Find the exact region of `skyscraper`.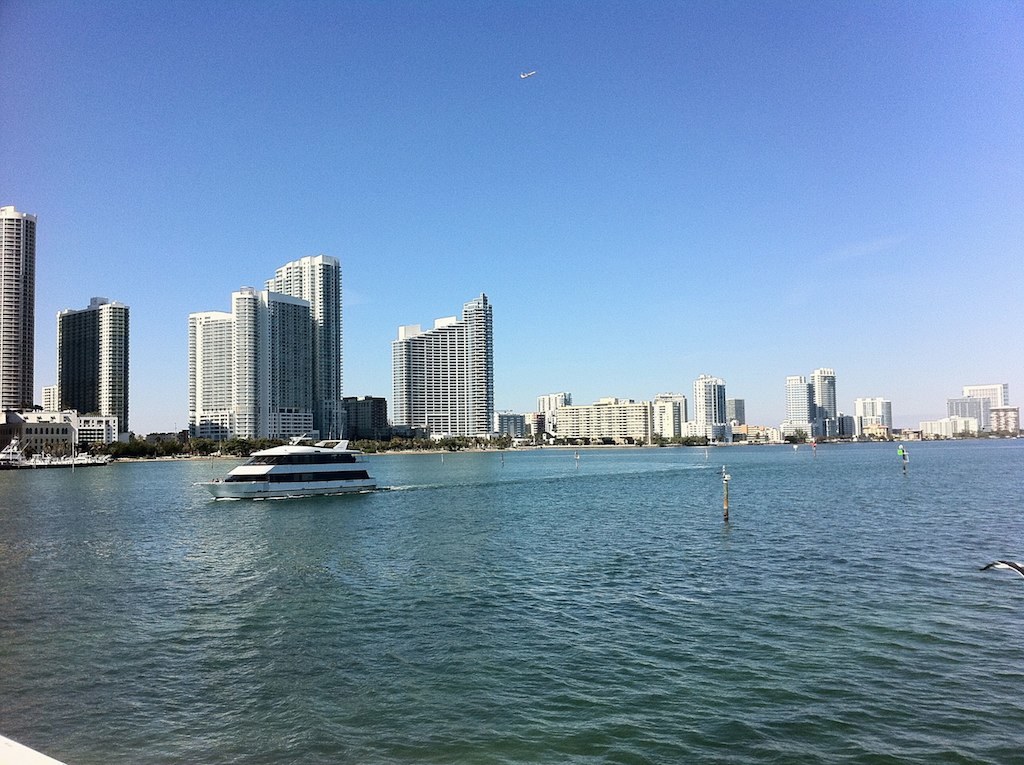
Exact region: (left=779, top=375, right=836, bottom=444).
